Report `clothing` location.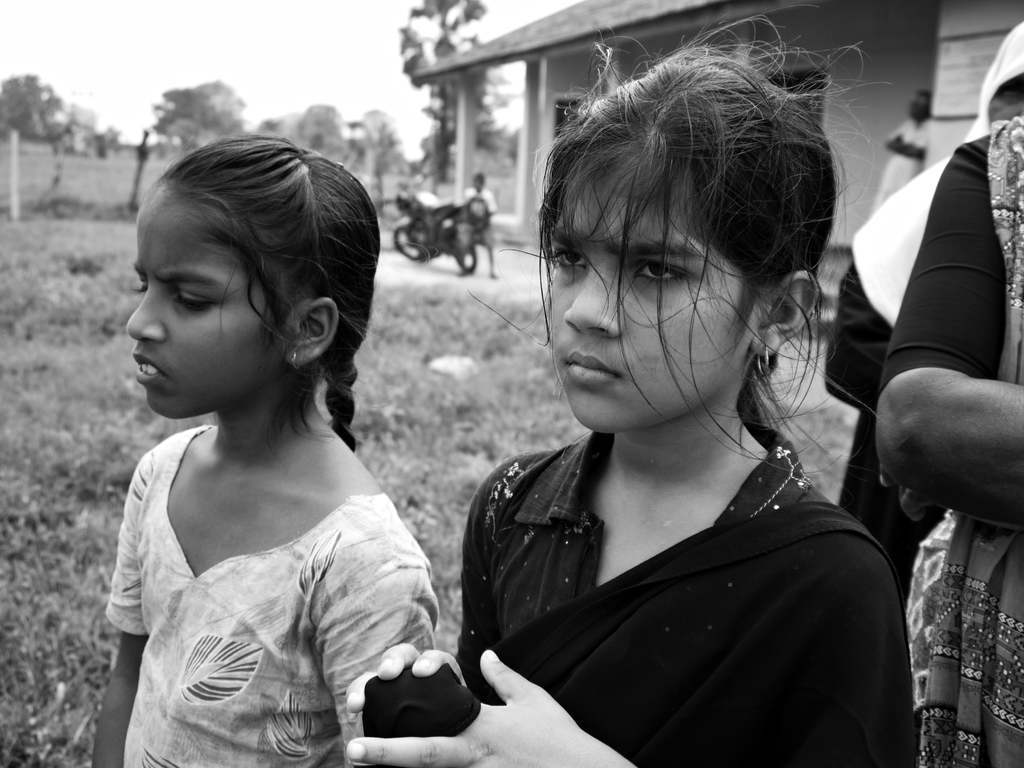
Report: {"left": 449, "top": 364, "right": 924, "bottom": 764}.
